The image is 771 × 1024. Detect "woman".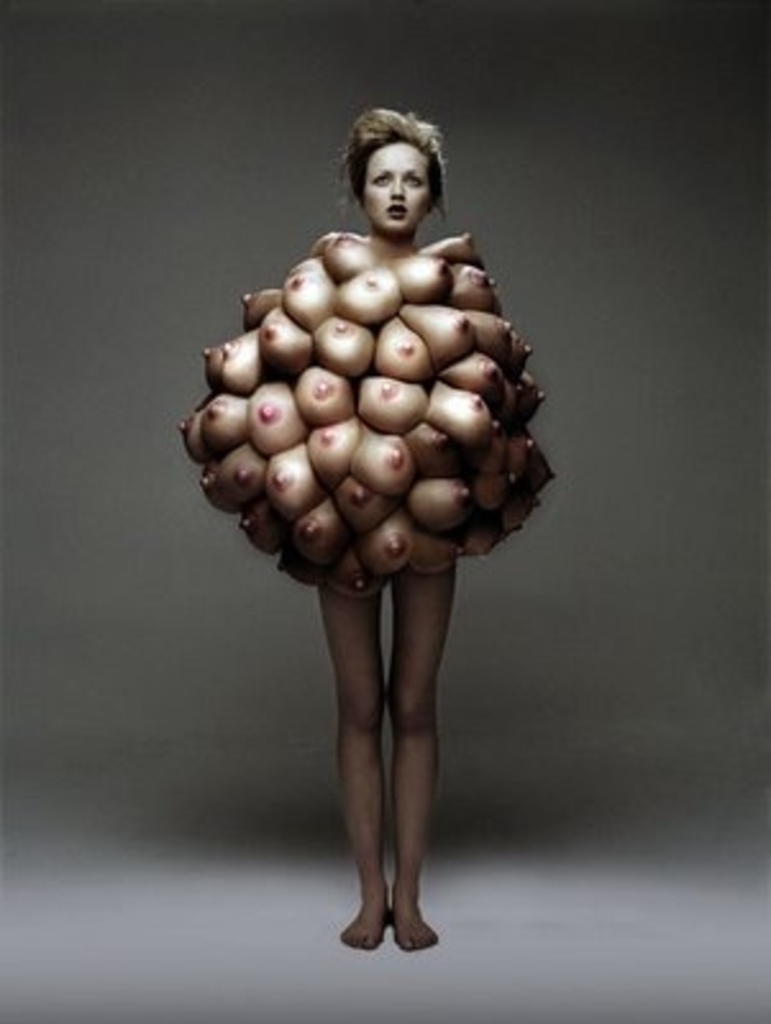
Detection: rect(161, 108, 551, 860).
